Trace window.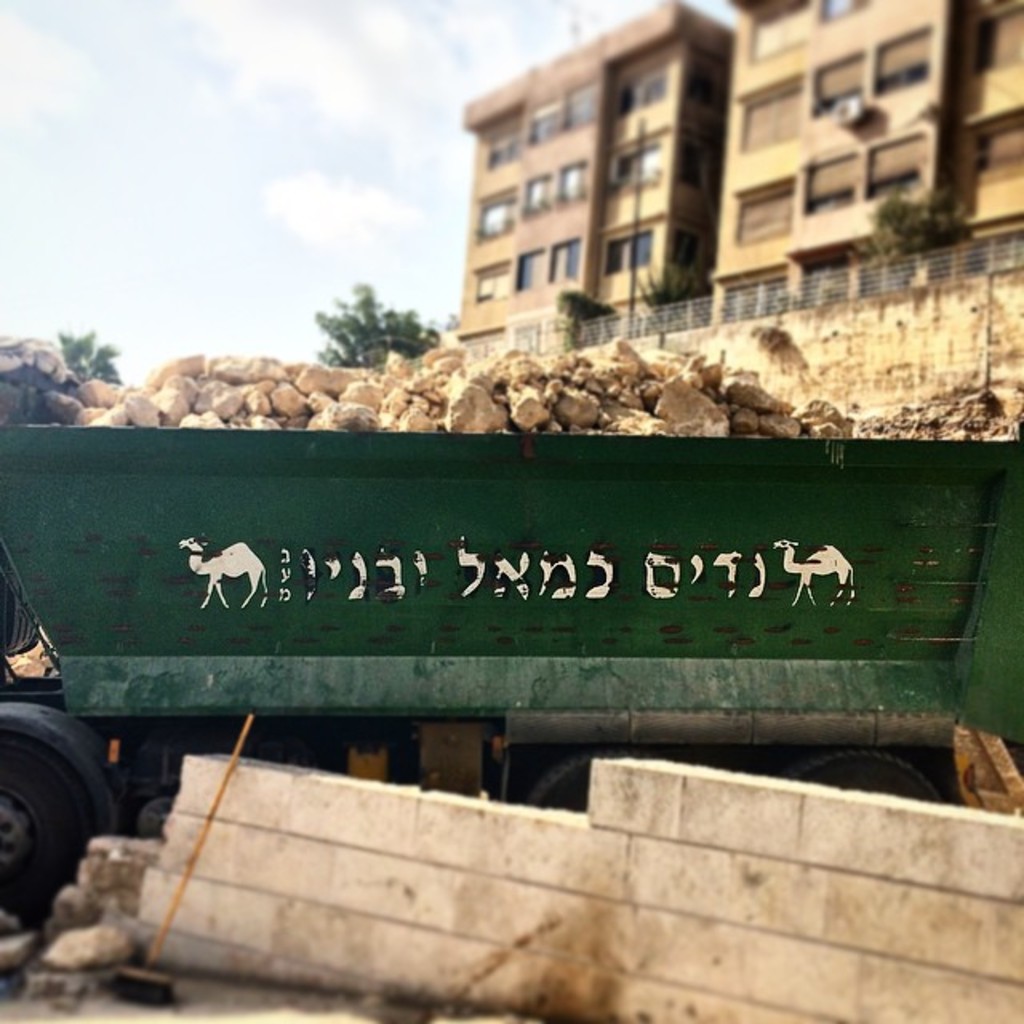
Traced to 866, 134, 925, 195.
